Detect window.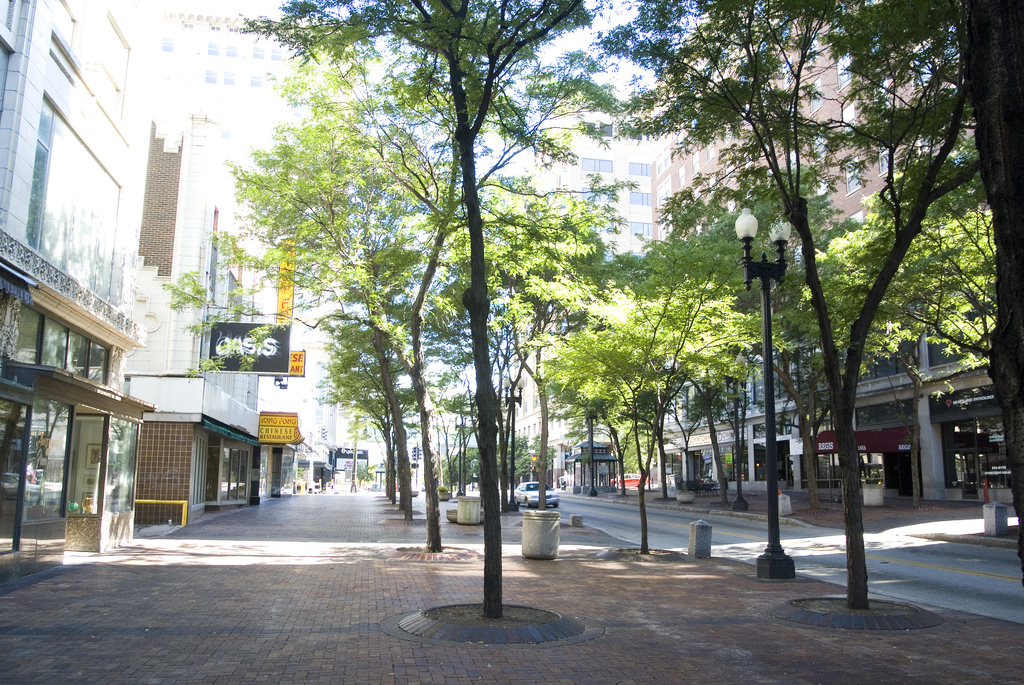
Detected at bbox=[99, 17, 125, 79].
